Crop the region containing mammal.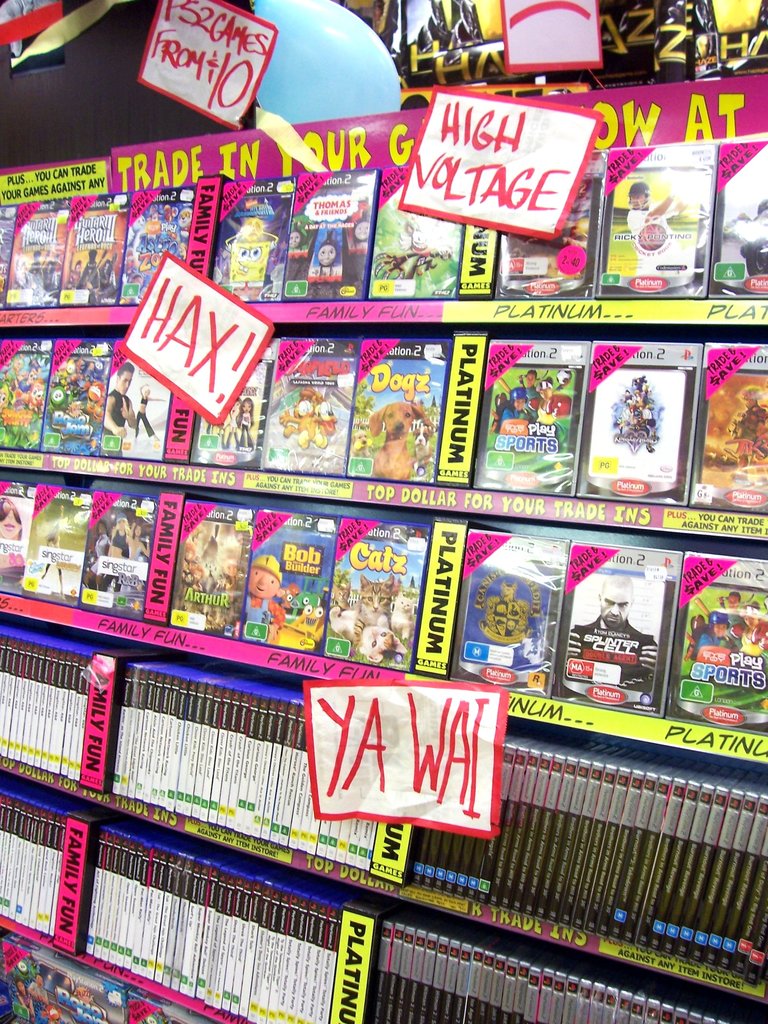
Crop region: 104, 359, 132, 457.
